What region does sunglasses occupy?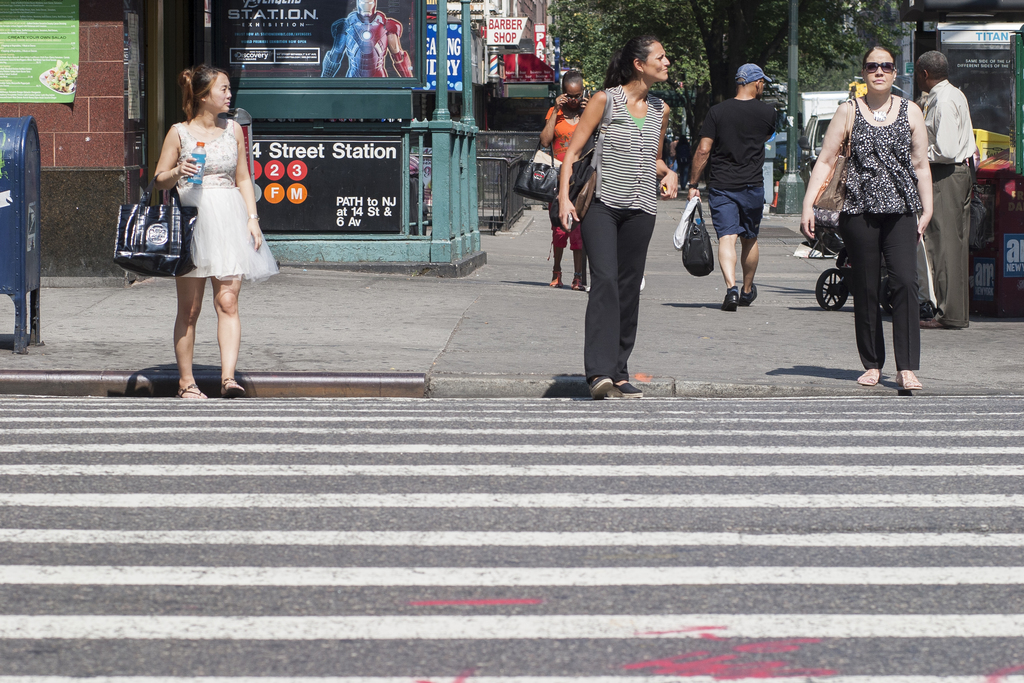
x1=863, y1=63, x2=895, y2=75.
